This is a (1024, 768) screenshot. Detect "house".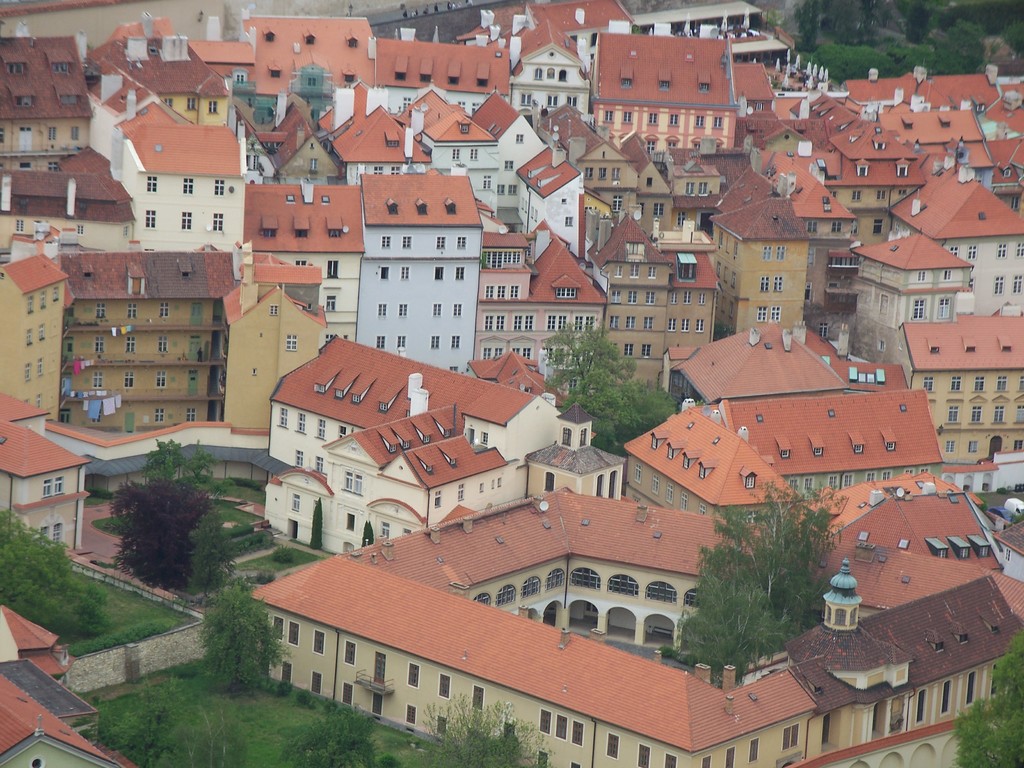
rect(0, 33, 91, 158).
